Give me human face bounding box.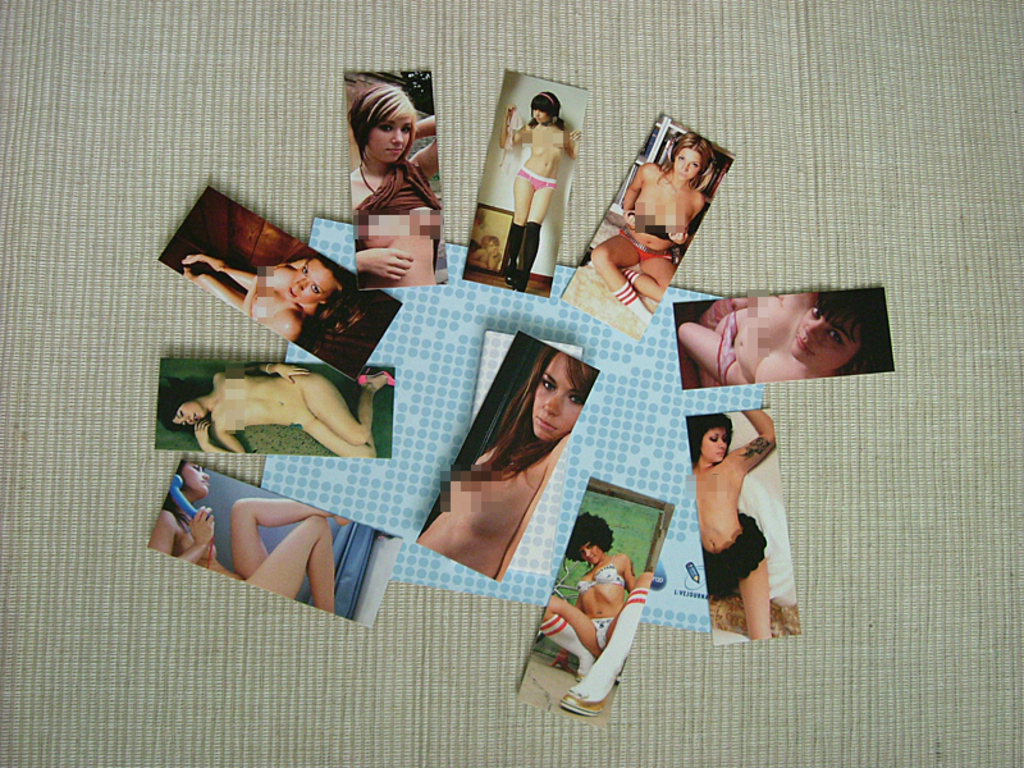
699 420 732 467.
